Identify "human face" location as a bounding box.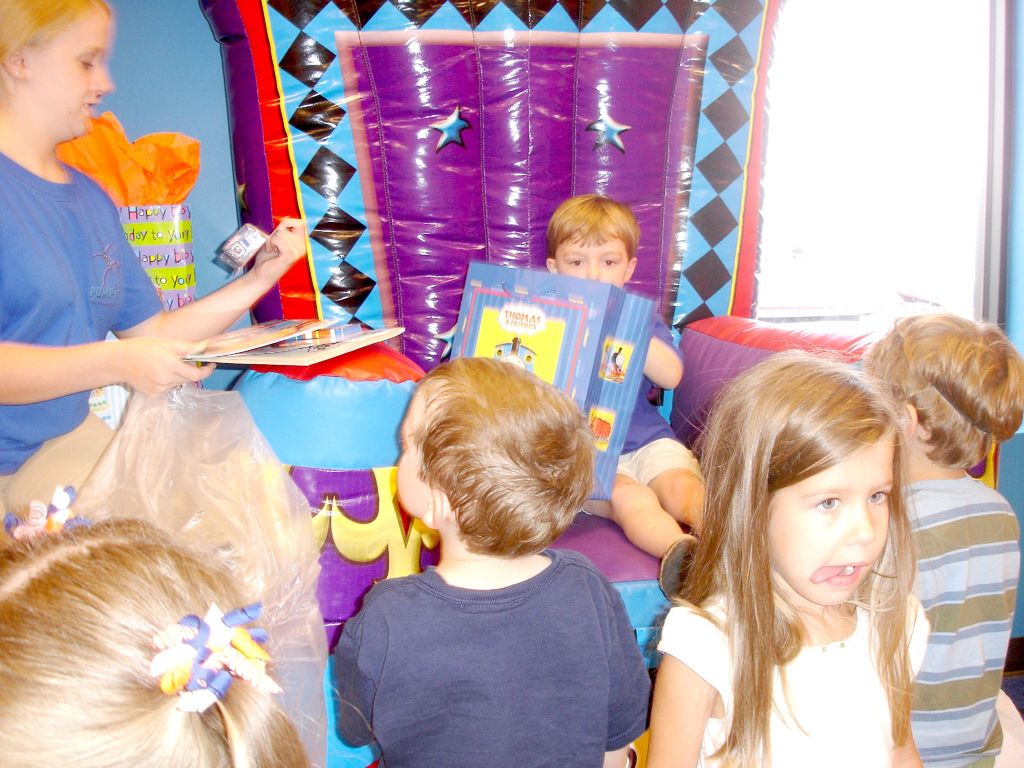
(left=557, top=239, right=630, bottom=290).
